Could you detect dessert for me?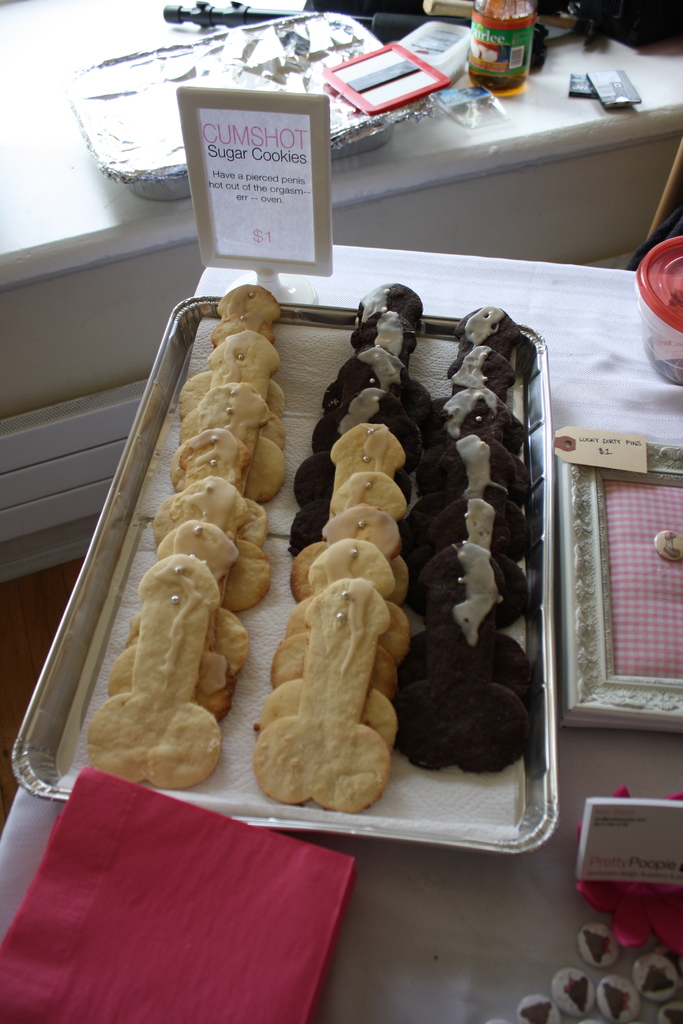
Detection result: 126:554:265:682.
